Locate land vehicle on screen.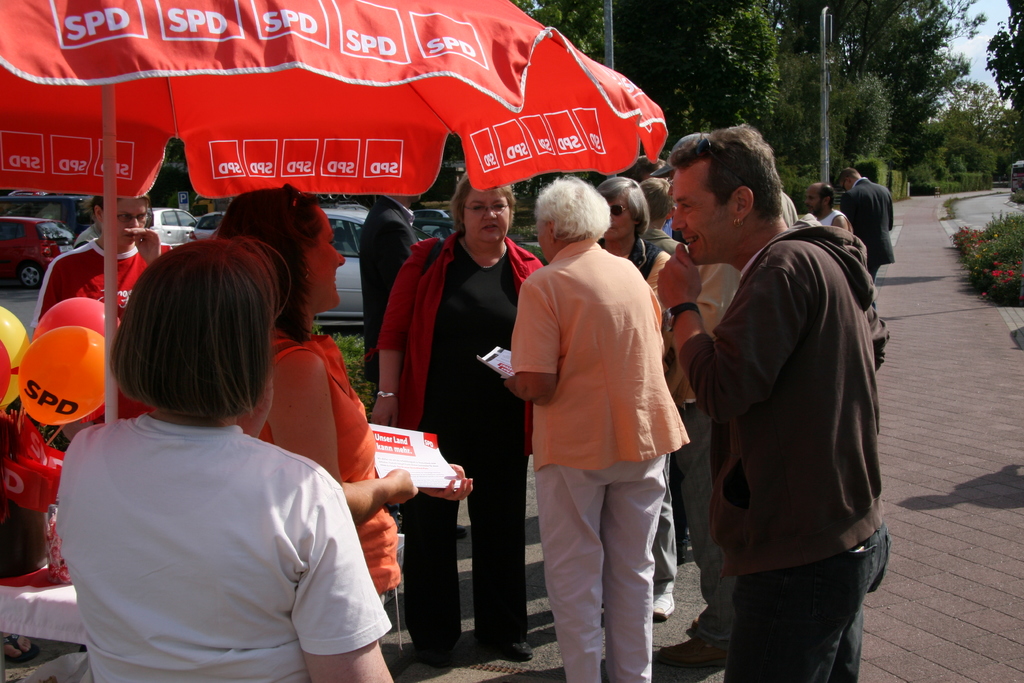
On screen at <region>0, 192, 95, 237</region>.
